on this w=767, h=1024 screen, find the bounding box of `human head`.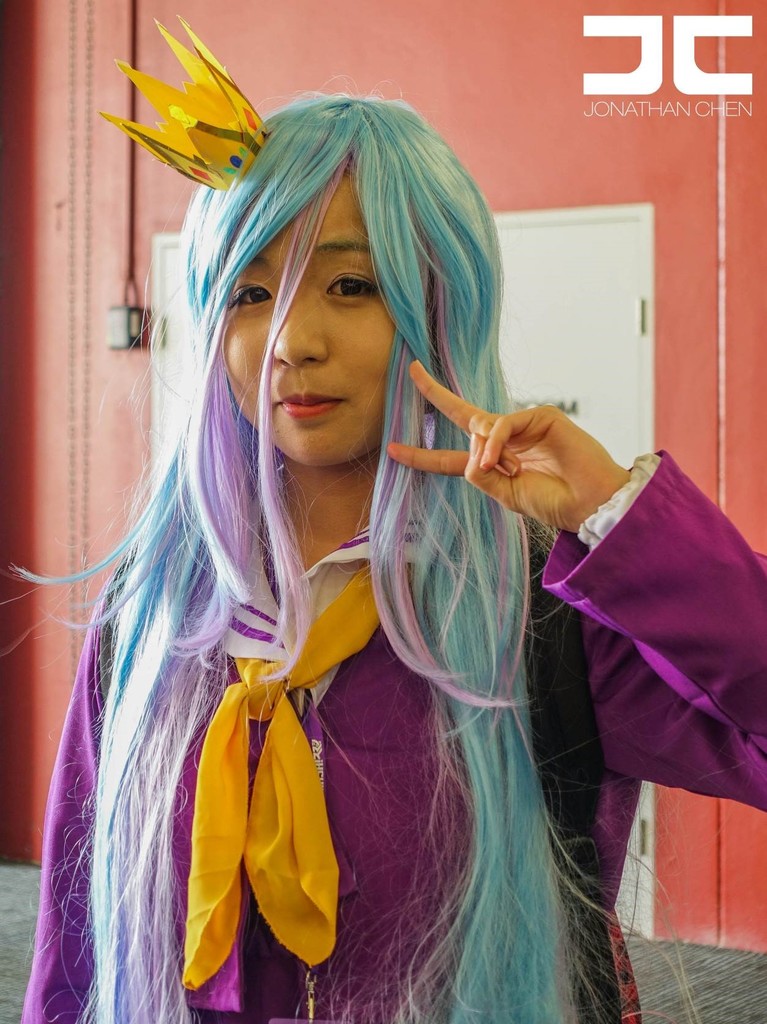
Bounding box: (187,111,456,465).
